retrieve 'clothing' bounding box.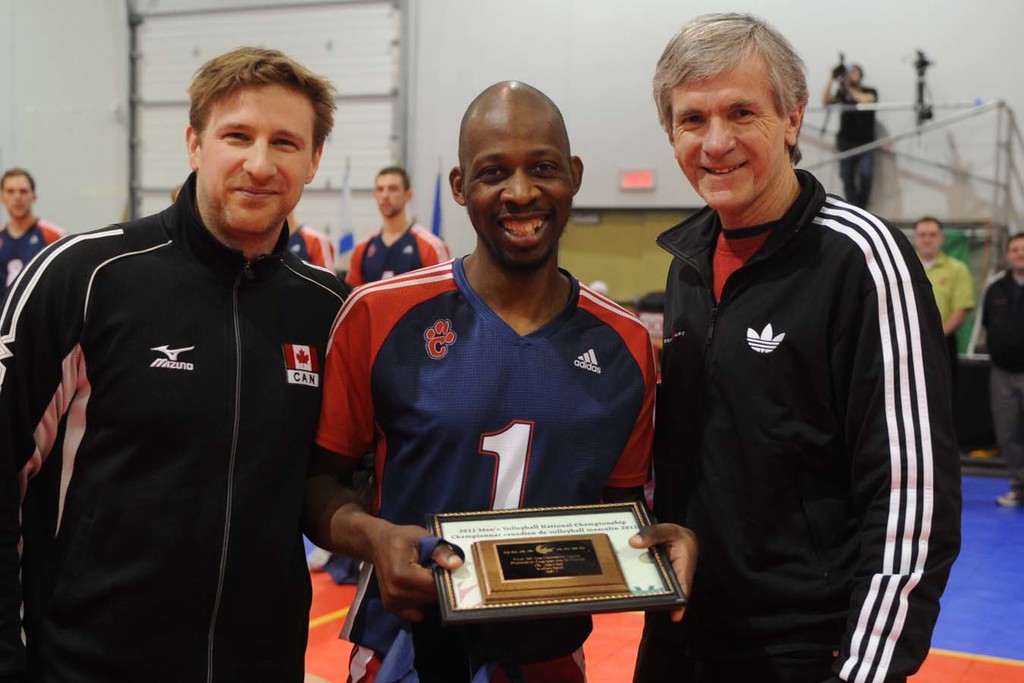
Bounding box: box=[832, 87, 877, 201].
